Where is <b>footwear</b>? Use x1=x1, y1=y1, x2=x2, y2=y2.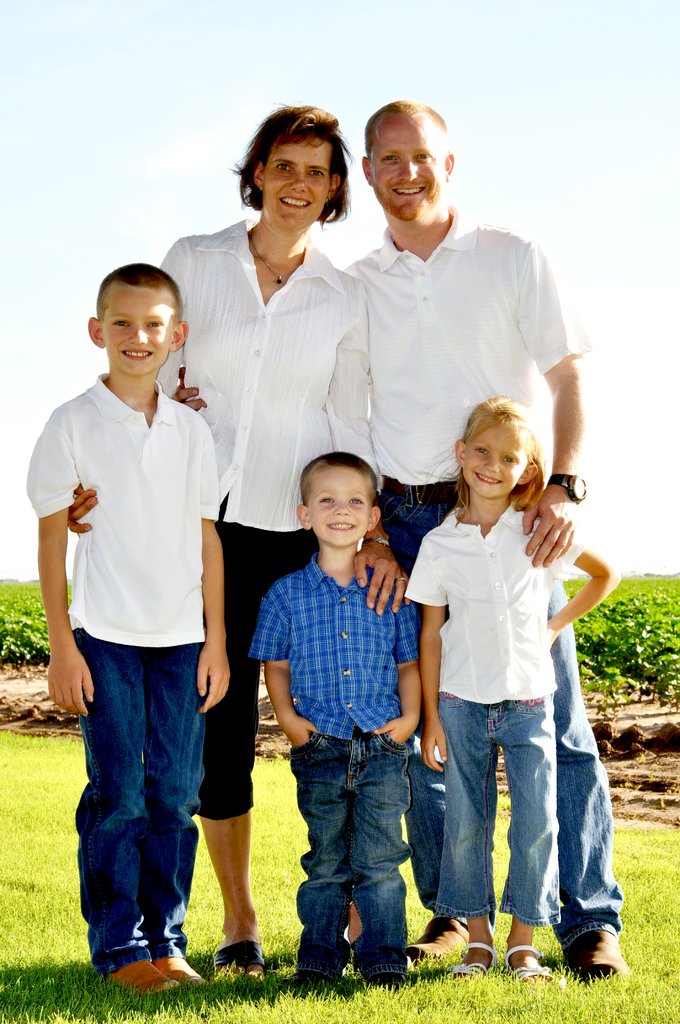
x1=562, y1=916, x2=637, y2=991.
